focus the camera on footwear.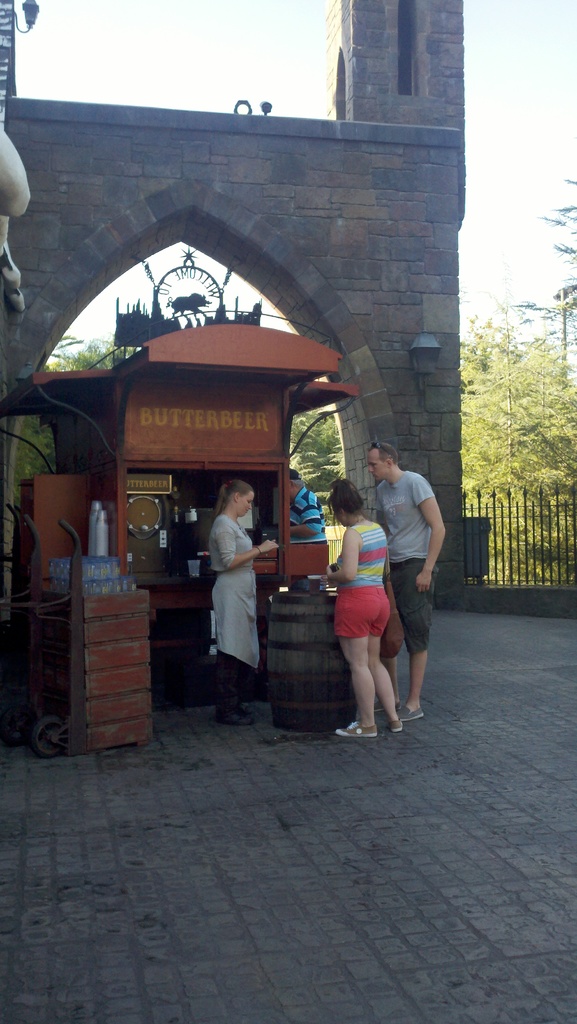
Focus region: left=400, top=703, right=429, bottom=719.
